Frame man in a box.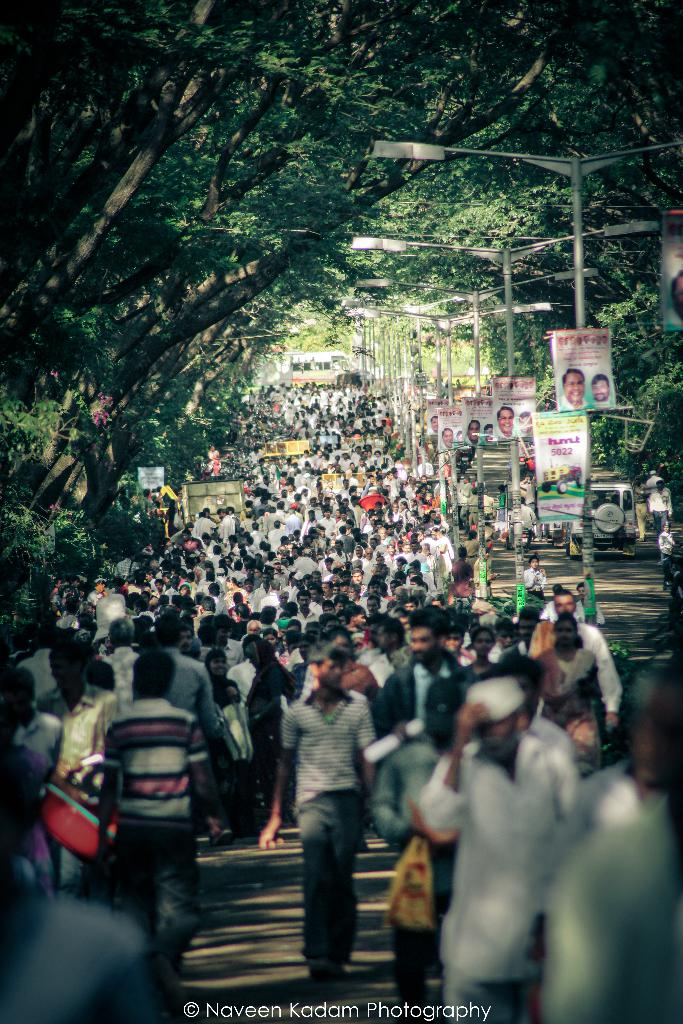
crop(497, 408, 518, 436).
